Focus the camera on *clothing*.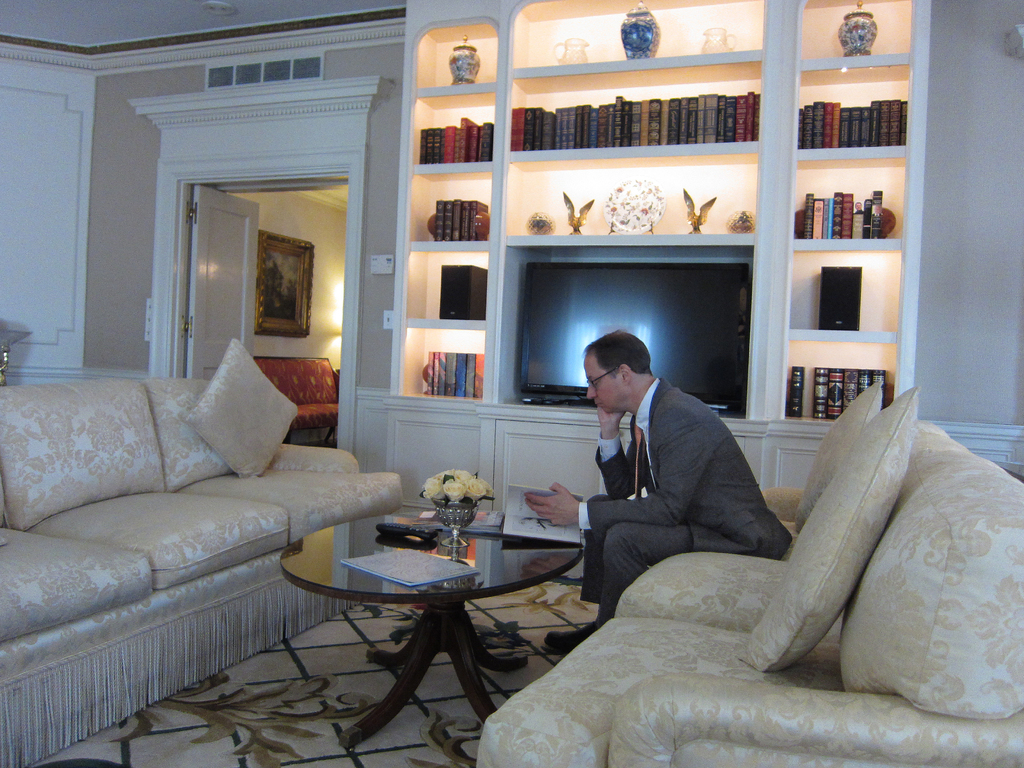
Focus region: <region>566, 353, 774, 604</region>.
